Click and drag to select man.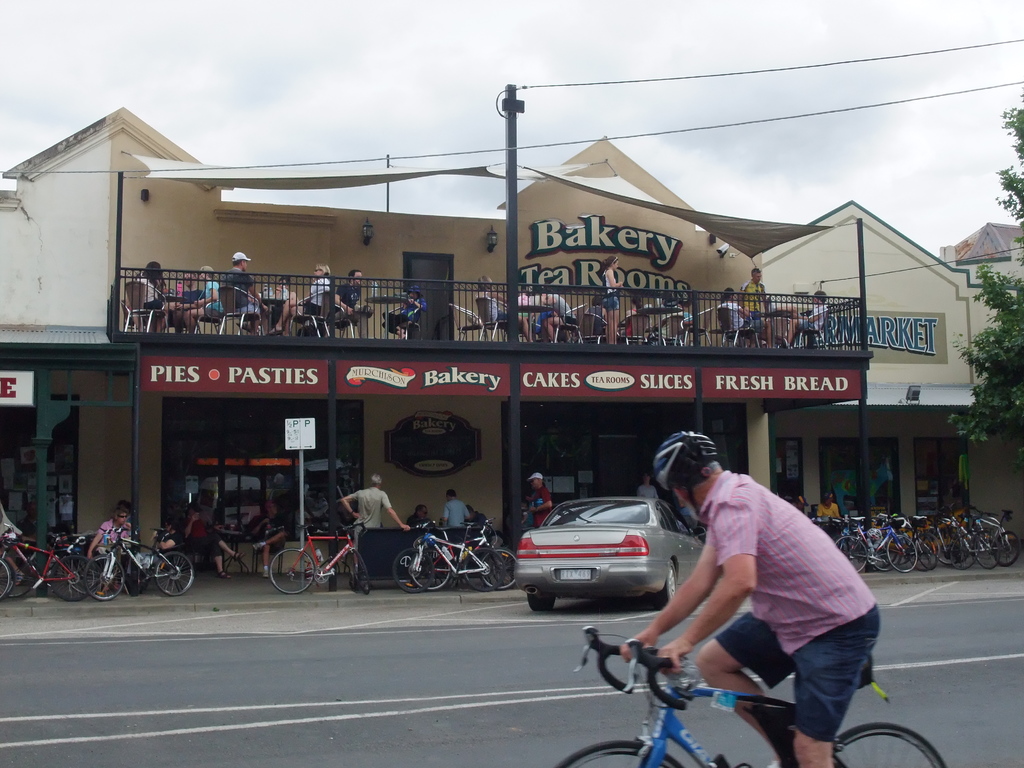
Selection: [x1=222, y1=255, x2=269, y2=335].
